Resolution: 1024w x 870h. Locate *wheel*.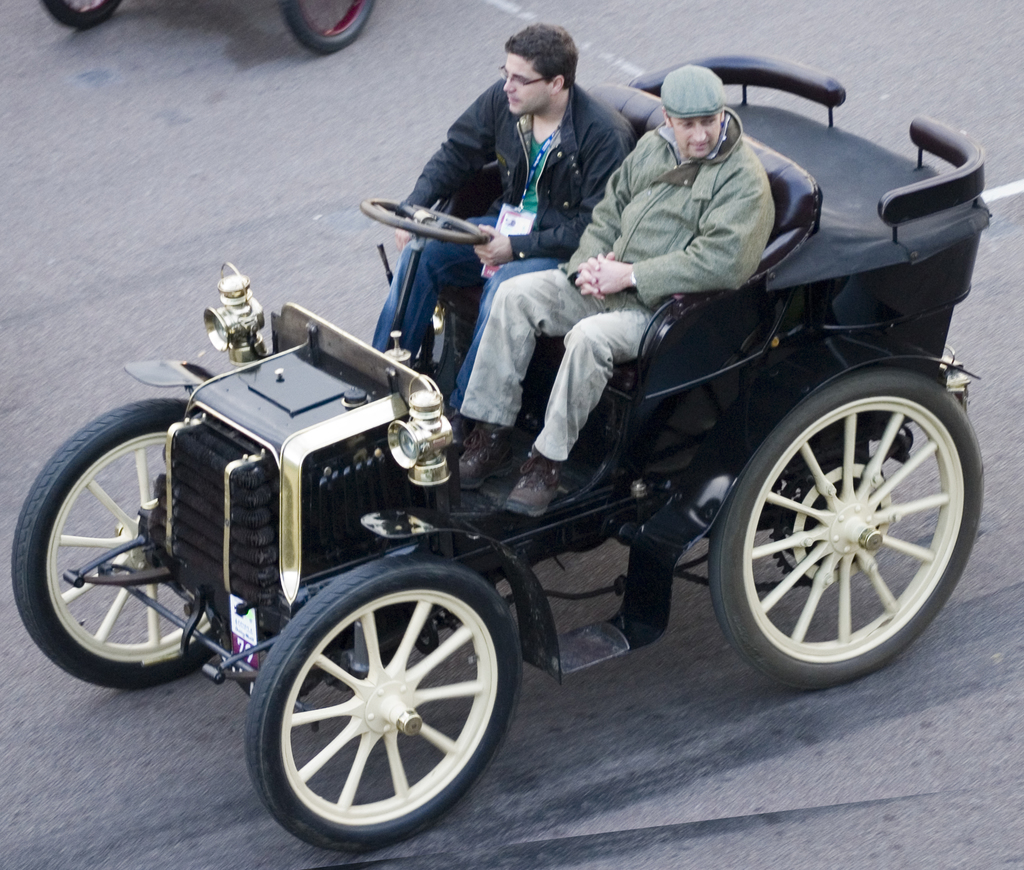
rect(280, 0, 376, 57).
